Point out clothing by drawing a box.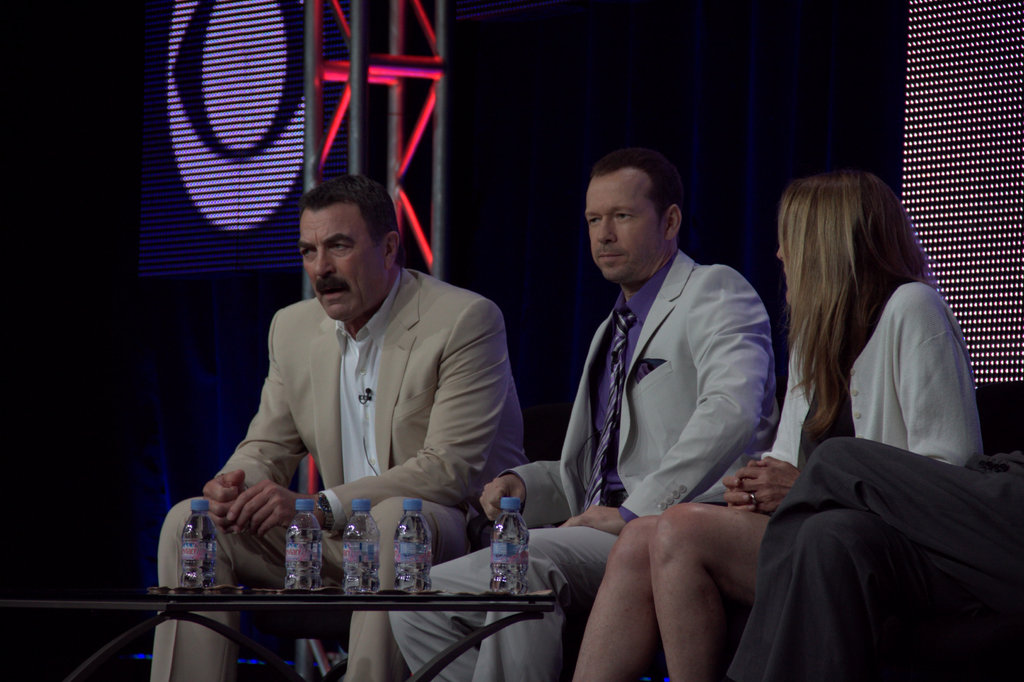
crop(152, 263, 532, 681).
